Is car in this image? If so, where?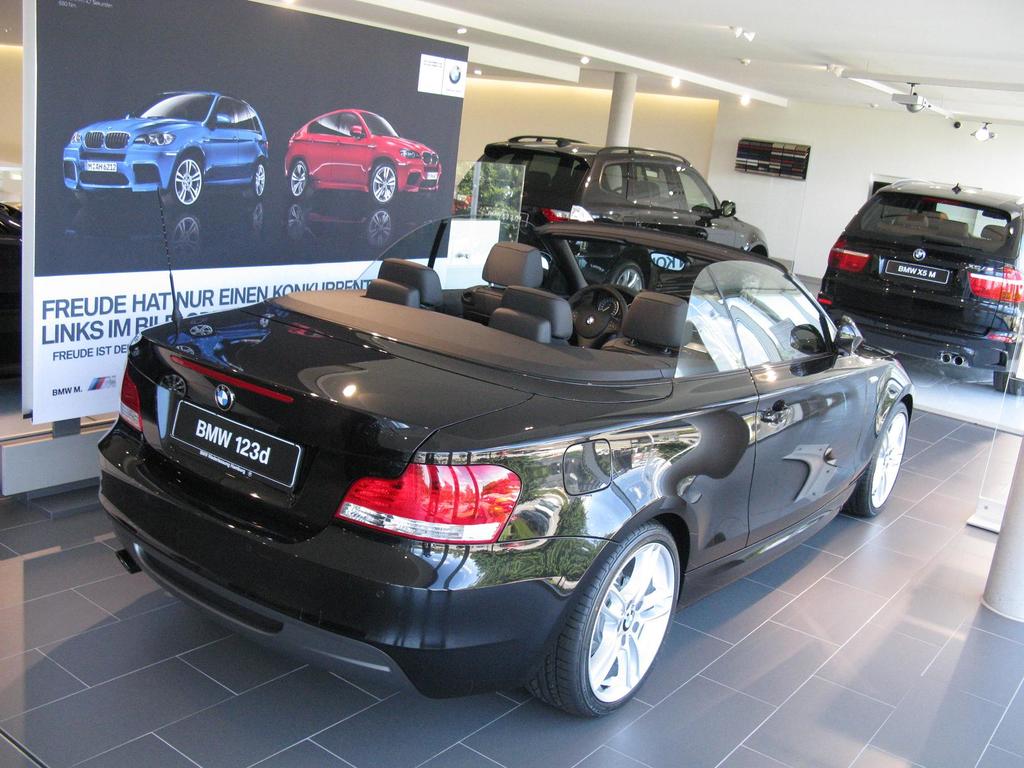
Yes, at (left=0, top=201, right=22, bottom=378).
